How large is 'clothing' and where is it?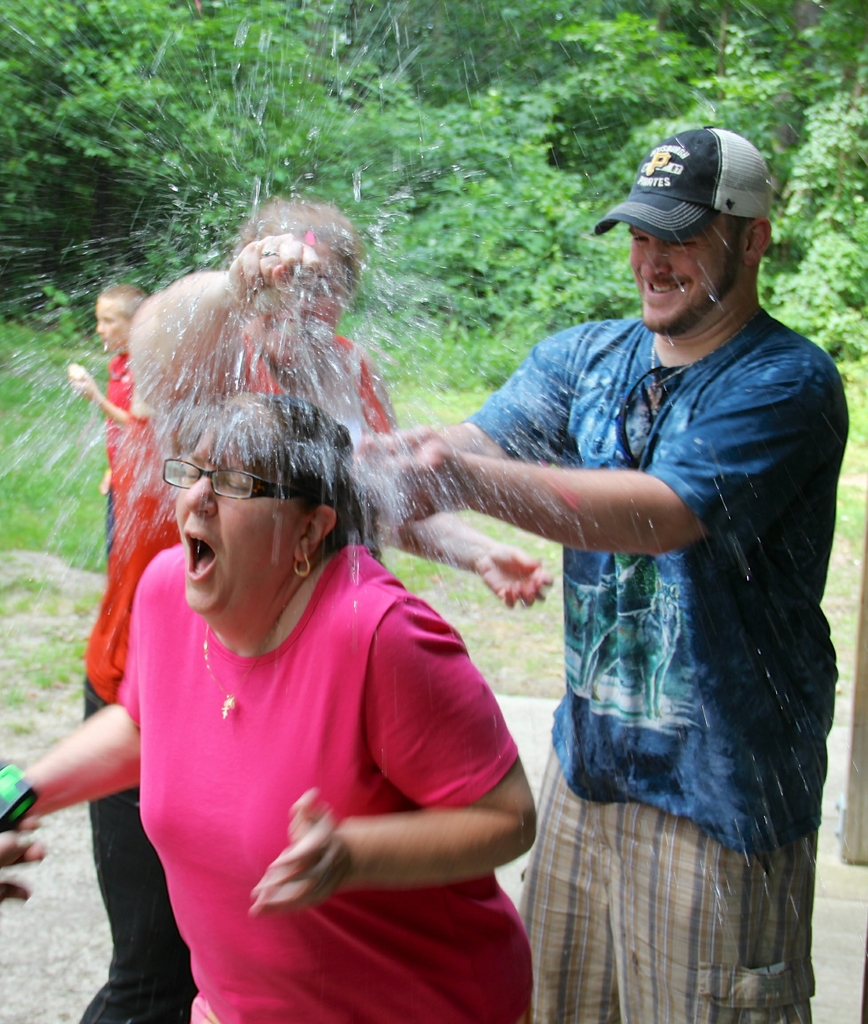
Bounding box: 243,332,408,445.
